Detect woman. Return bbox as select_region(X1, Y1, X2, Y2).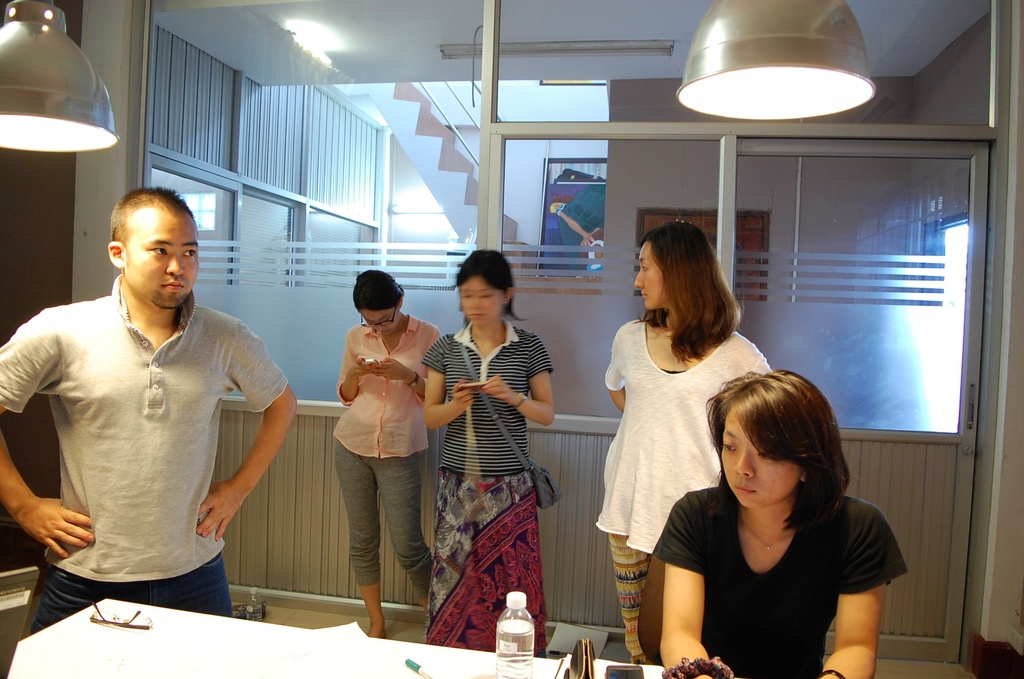
select_region(649, 367, 914, 676).
